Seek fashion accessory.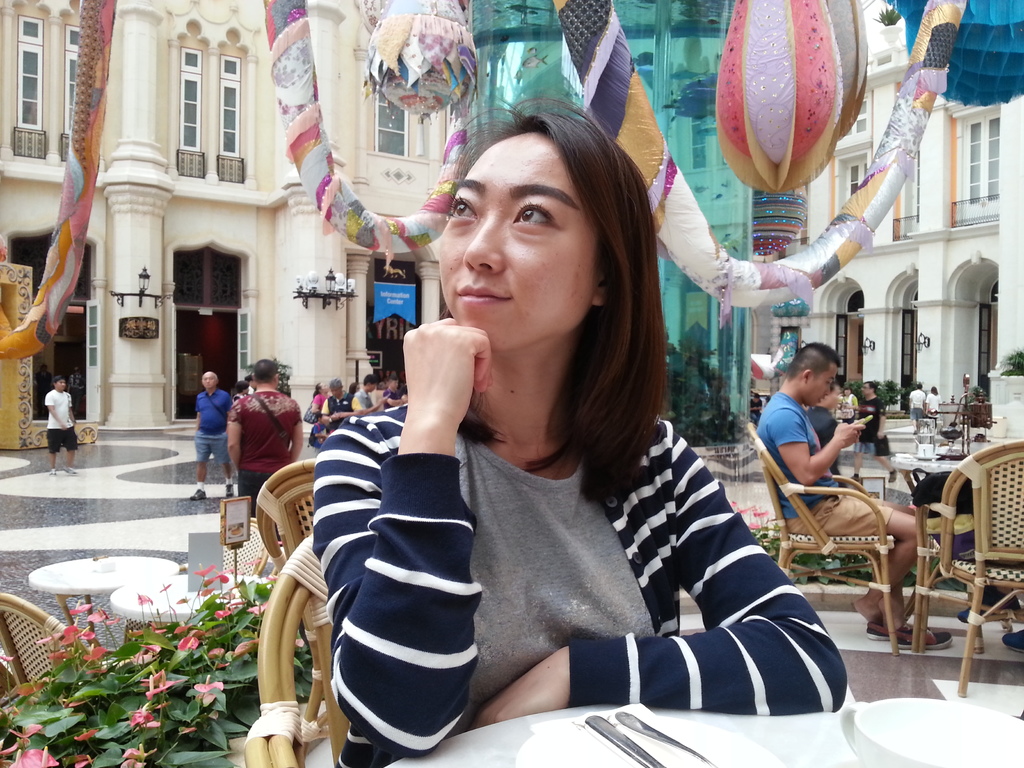
detection(897, 630, 954, 650).
